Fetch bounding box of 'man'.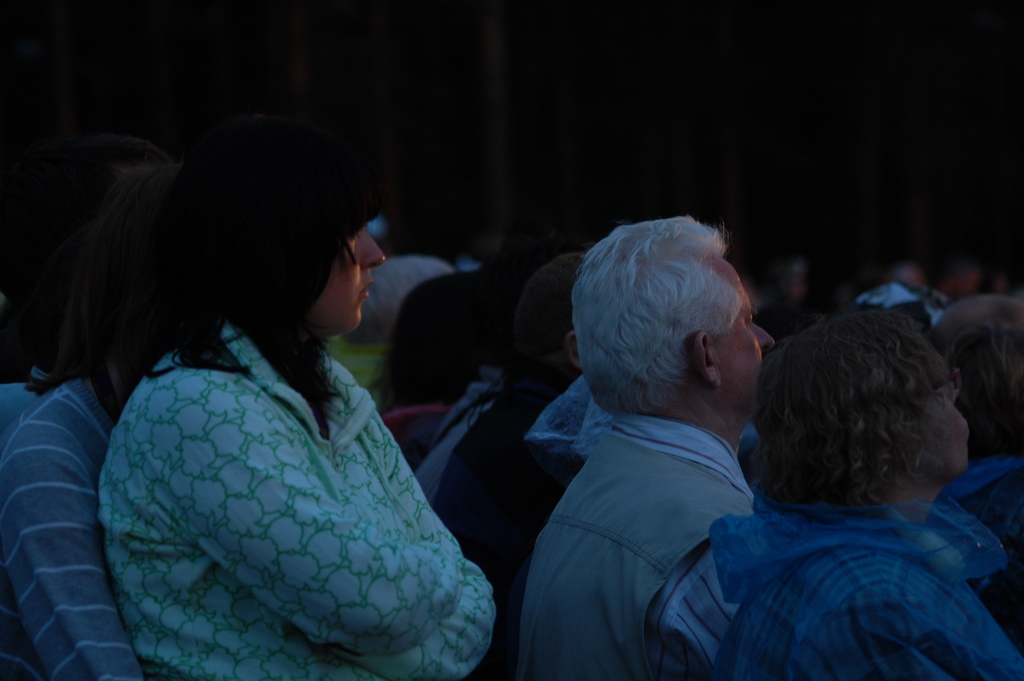
Bbox: {"left": 516, "top": 209, "right": 777, "bottom": 680}.
